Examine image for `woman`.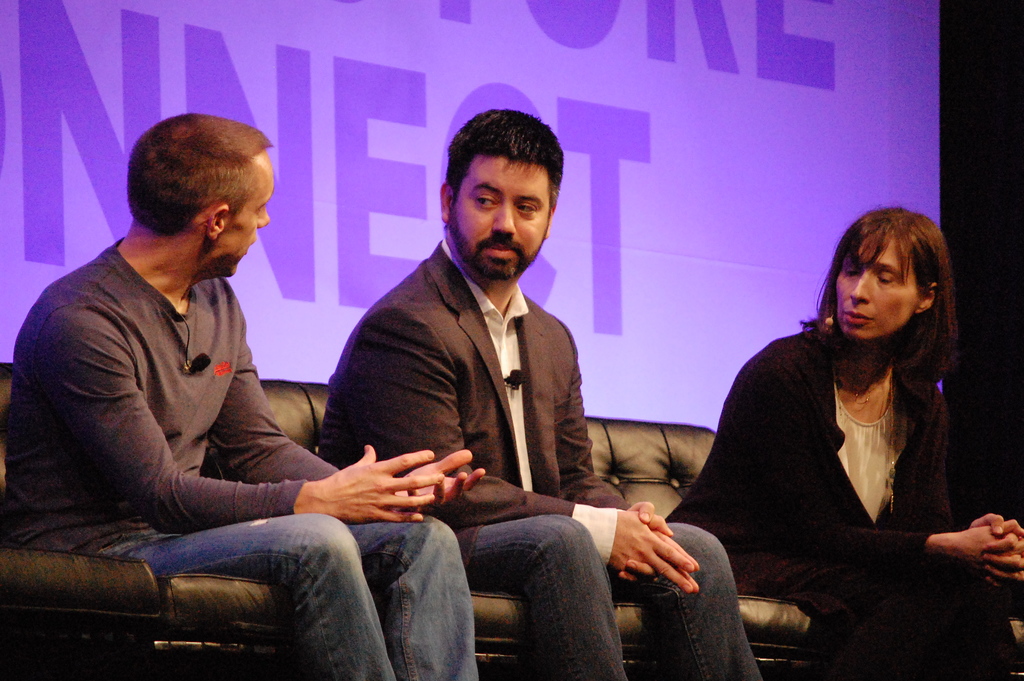
Examination result: 696, 181, 979, 671.
